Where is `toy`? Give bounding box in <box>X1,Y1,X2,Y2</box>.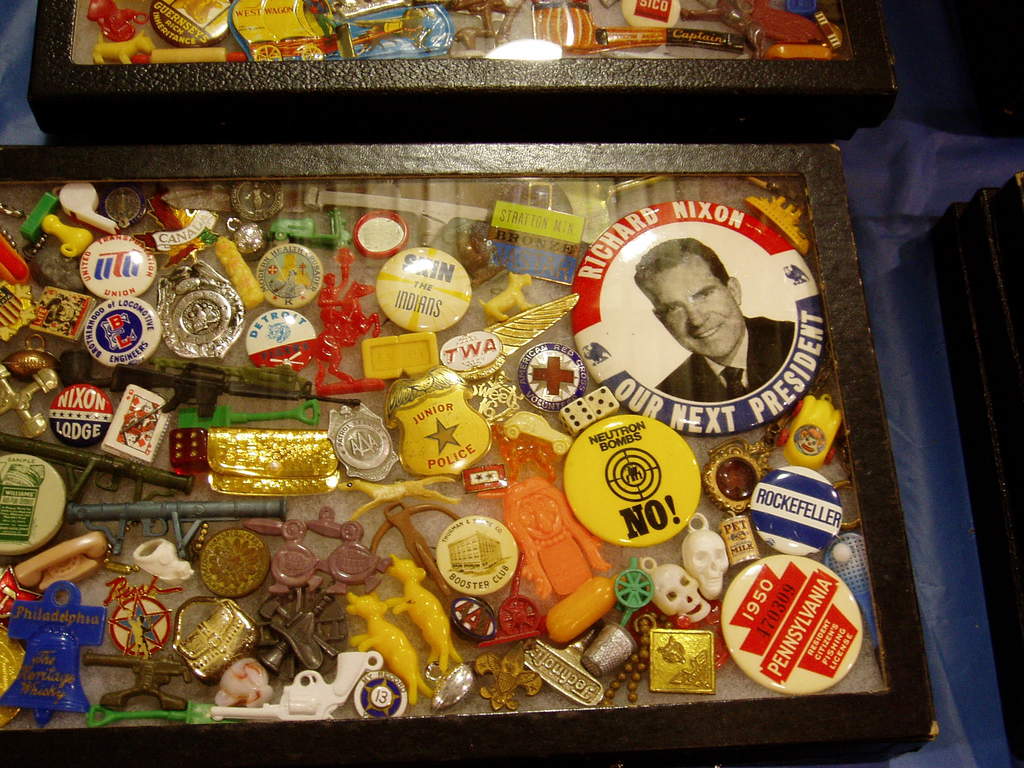
<box>434,220,511,287</box>.
